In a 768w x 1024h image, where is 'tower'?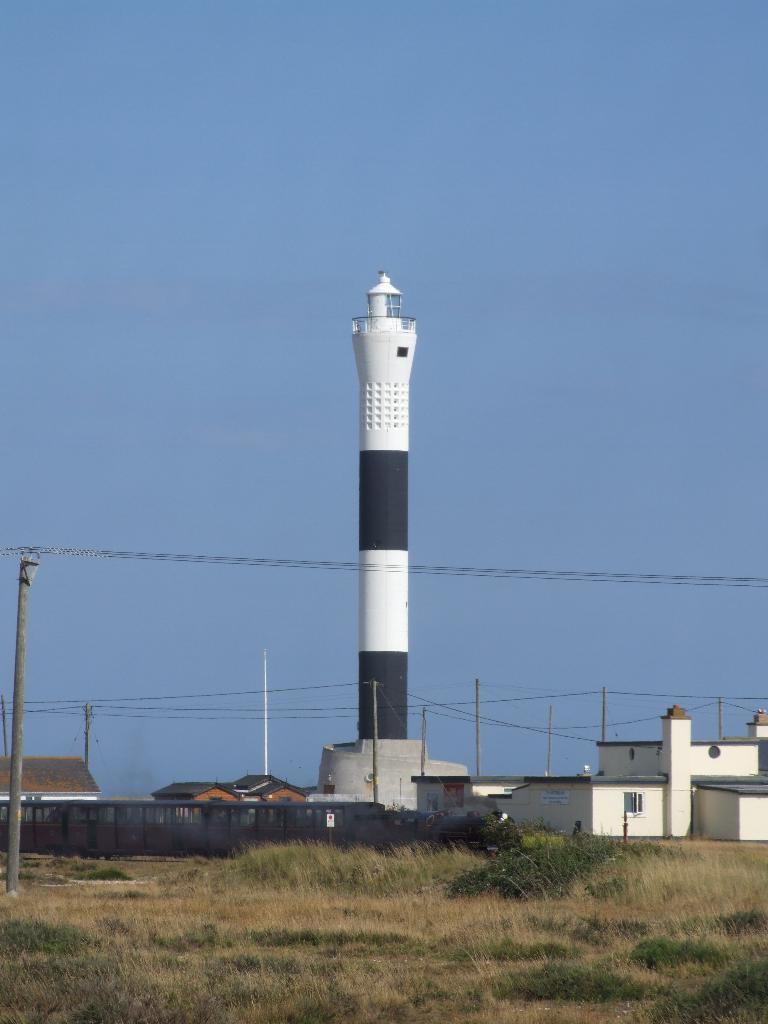
<bbox>345, 265, 415, 744</bbox>.
